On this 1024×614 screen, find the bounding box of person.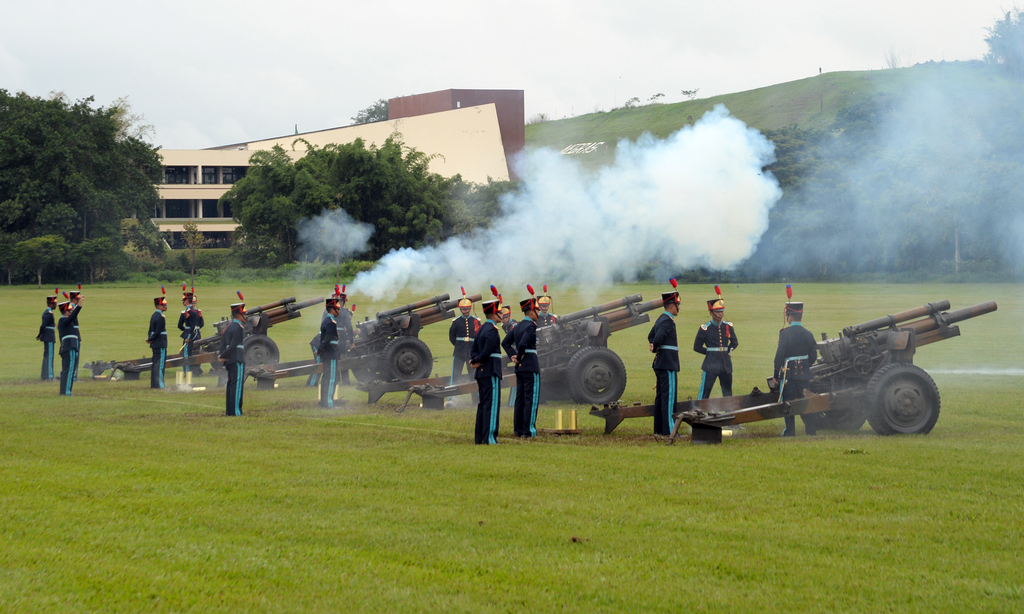
Bounding box: {"left": 333, "top": 283, "right": 356, "bottom": 390}.
